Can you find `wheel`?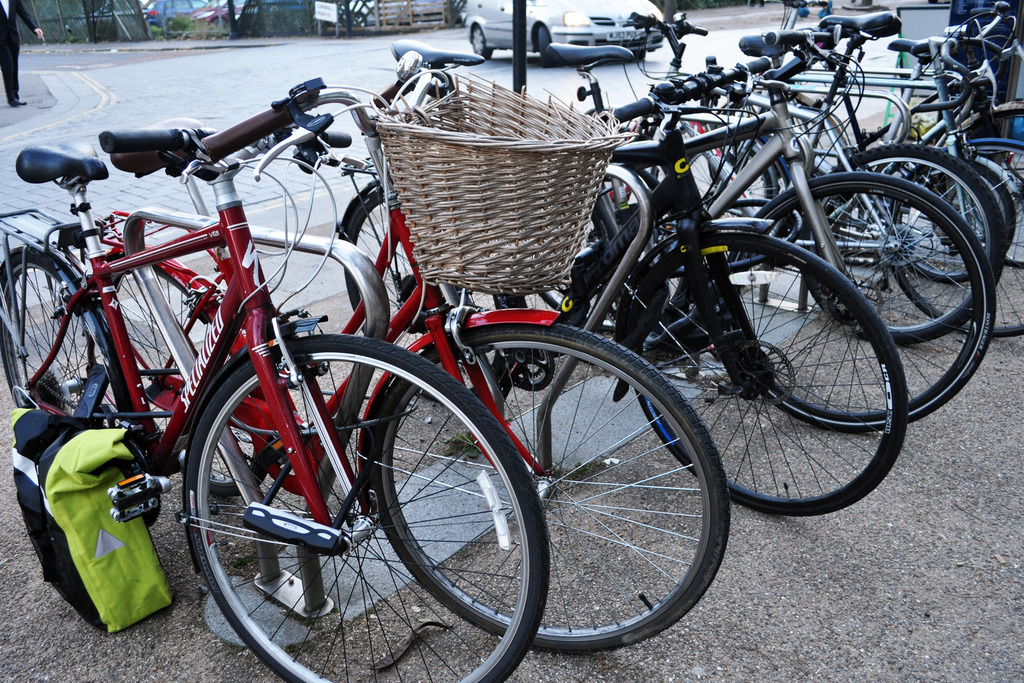
Yes, bounding box: detection(539, 28, 551, 65).
